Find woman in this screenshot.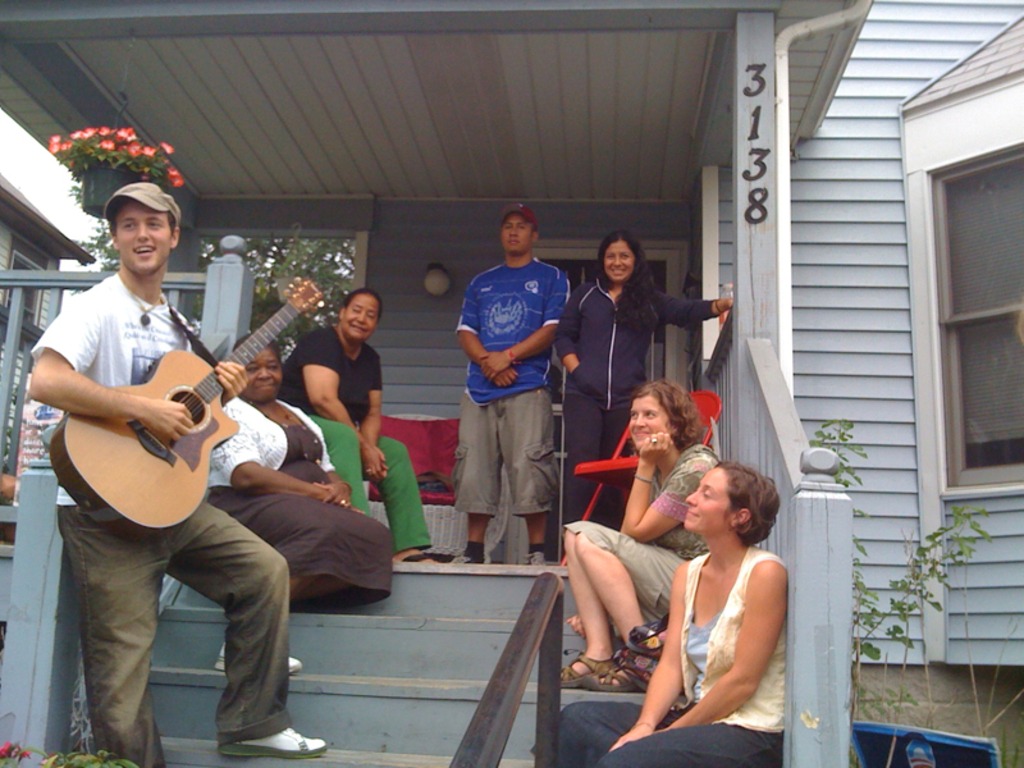
The bounding box for woman is <region>204, 329, 403, 673</region>.
